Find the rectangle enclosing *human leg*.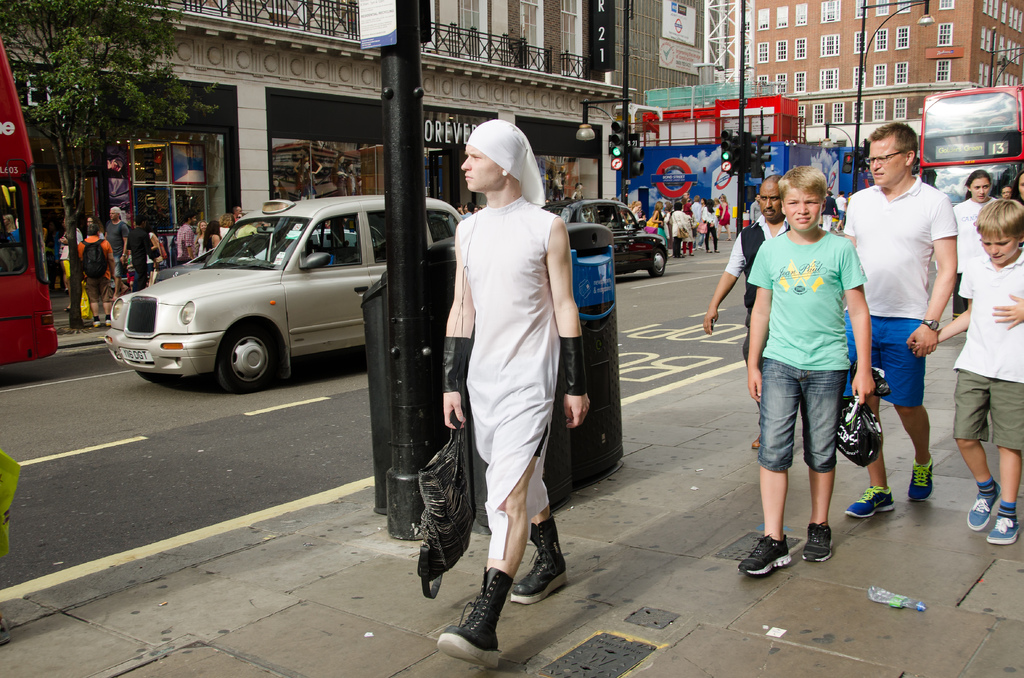
select_region(711, 234, 721, 252).
